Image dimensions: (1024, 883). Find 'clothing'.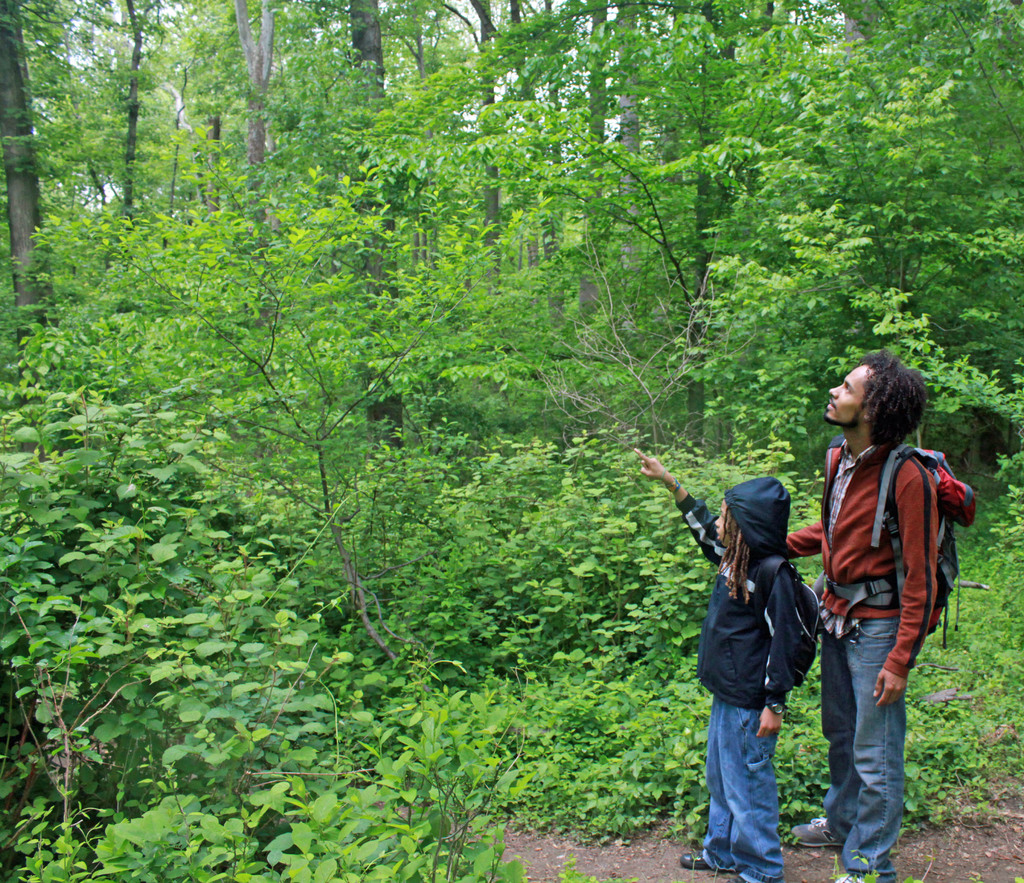
[x1=675, y1=474, x2=813, y2=882].
